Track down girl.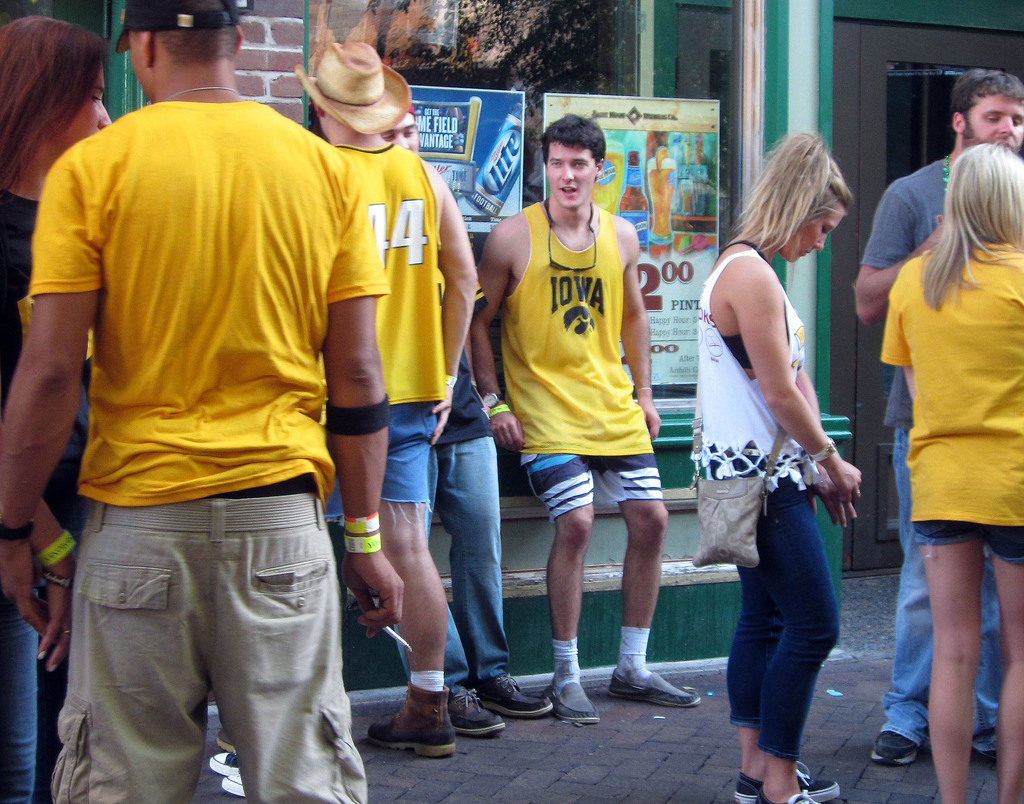
Tracked to 691/133/857/803.
